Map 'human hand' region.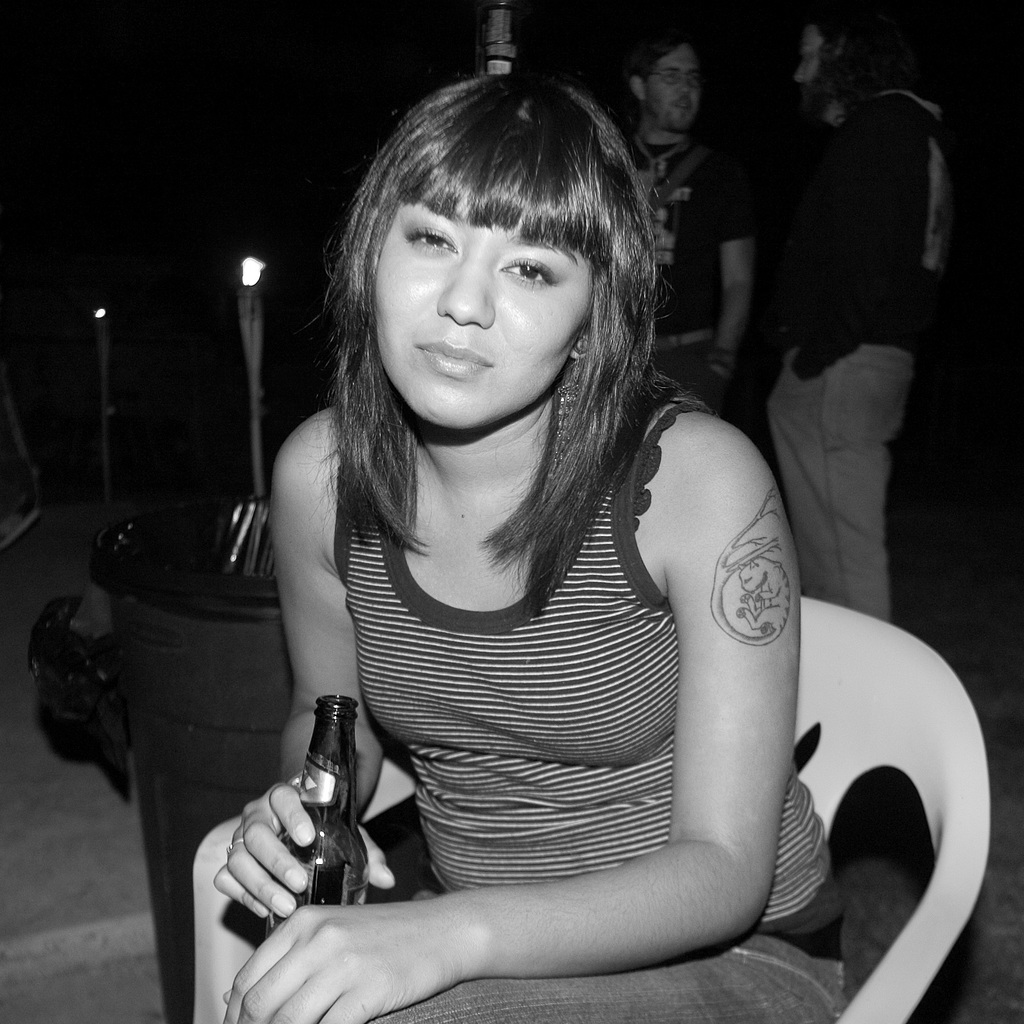
Mapped to x1=212 y1=778 x2=397 y2=923.
